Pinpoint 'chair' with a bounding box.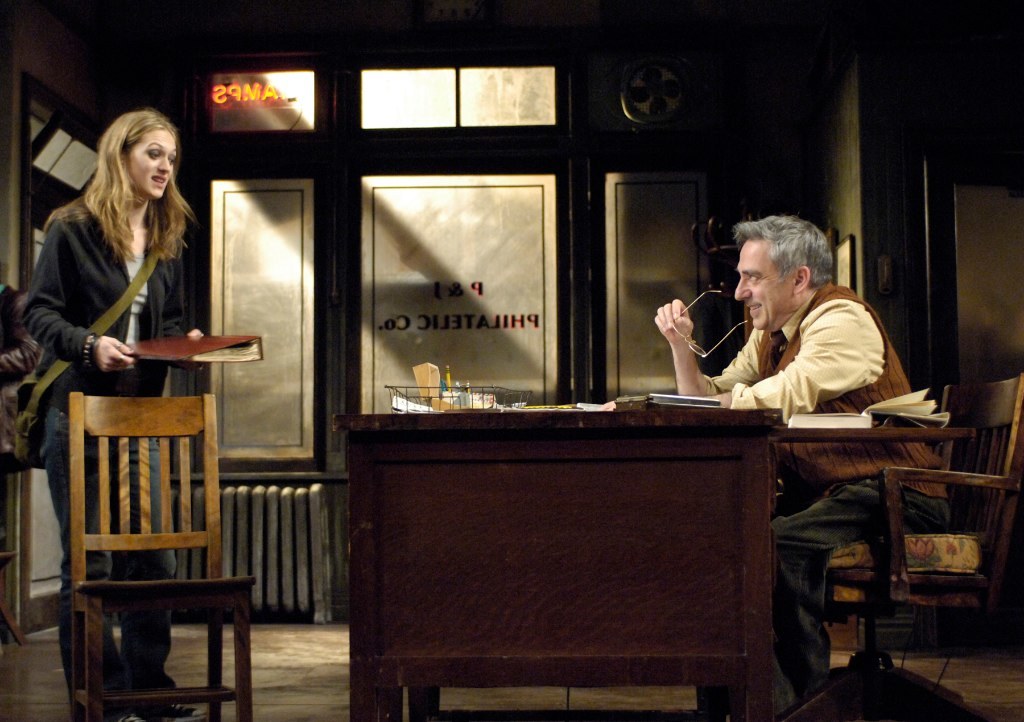
{"left": 819, "top": 382, "right": 1023, "bottom": 721}.
